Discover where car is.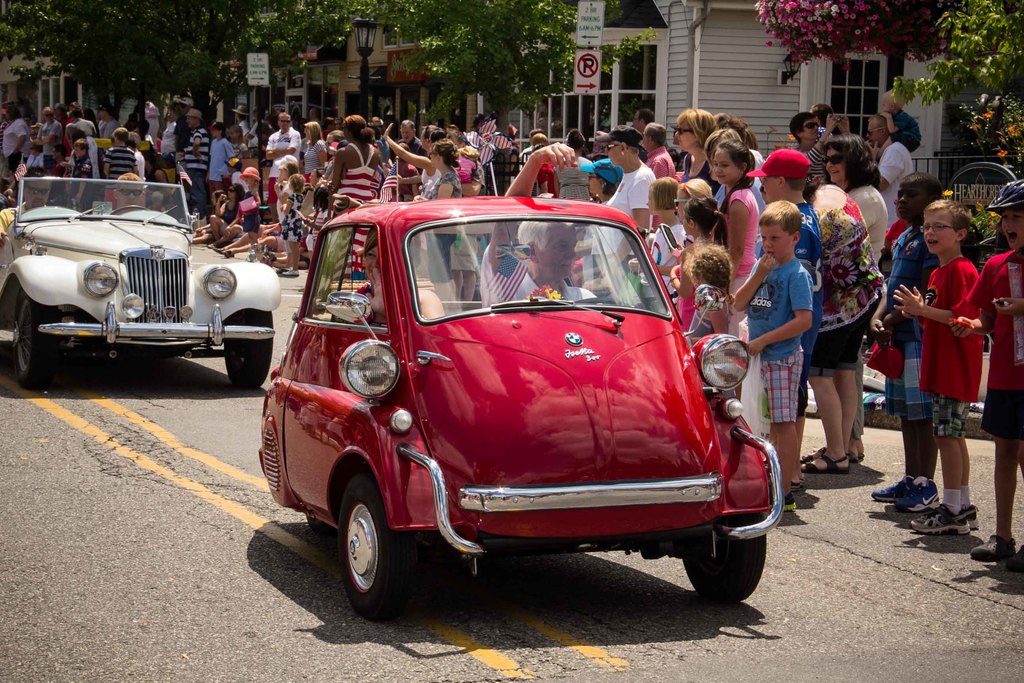
Discovered at l=0, t=173, r=276, b=378.
